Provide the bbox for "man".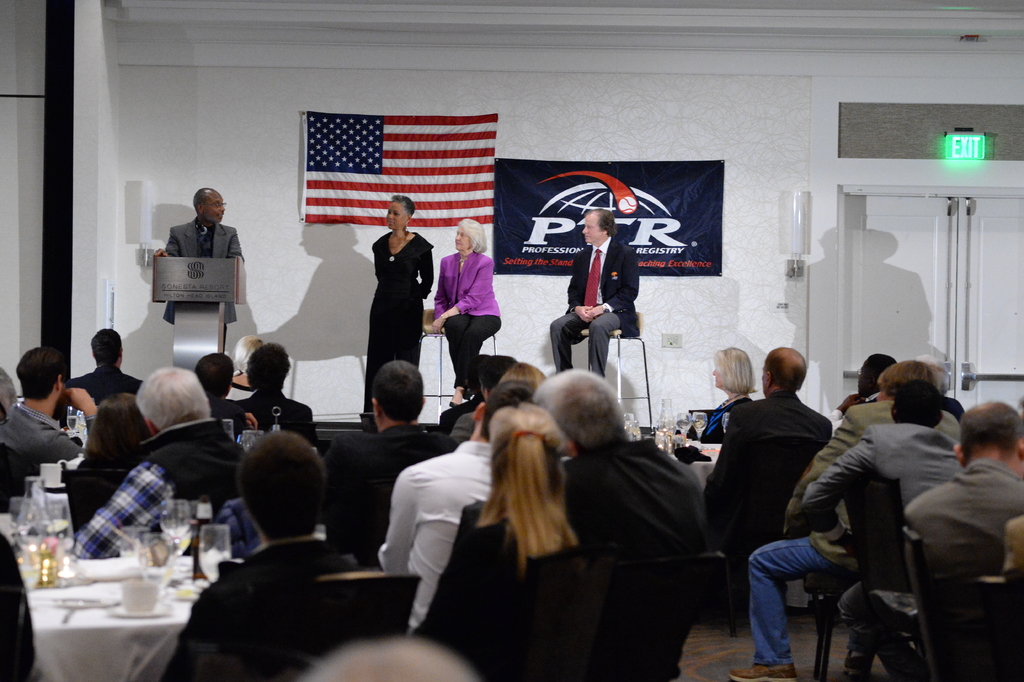
895, 398, 1023, 681.
